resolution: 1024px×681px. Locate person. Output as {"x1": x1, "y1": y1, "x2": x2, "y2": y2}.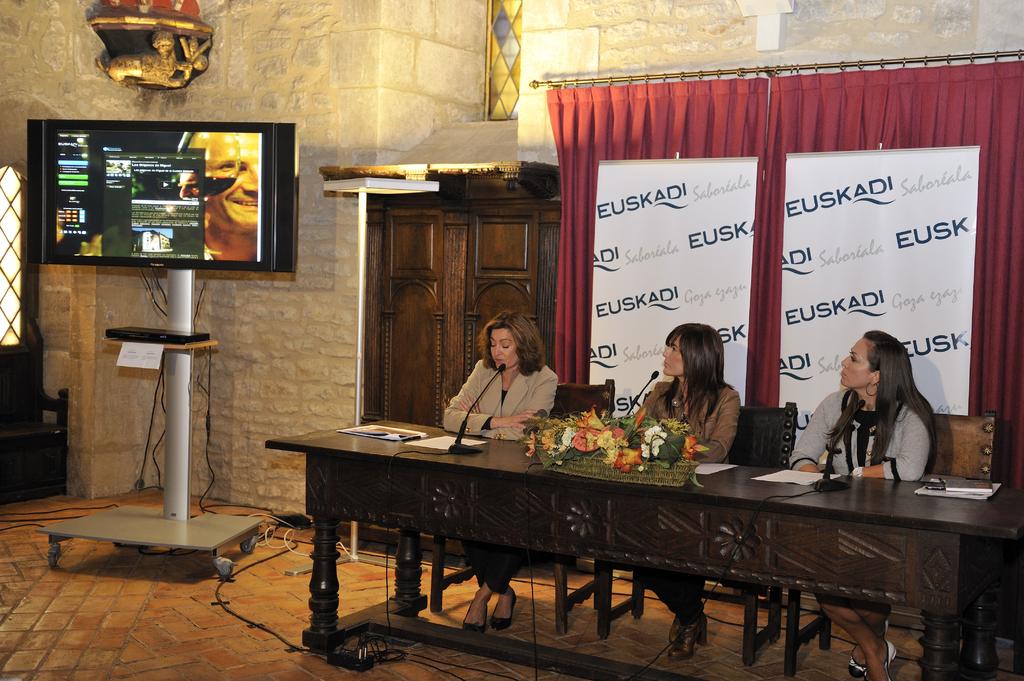
{"x1": 788, "y1": 328, "x2": 938, "y2": 680}.
